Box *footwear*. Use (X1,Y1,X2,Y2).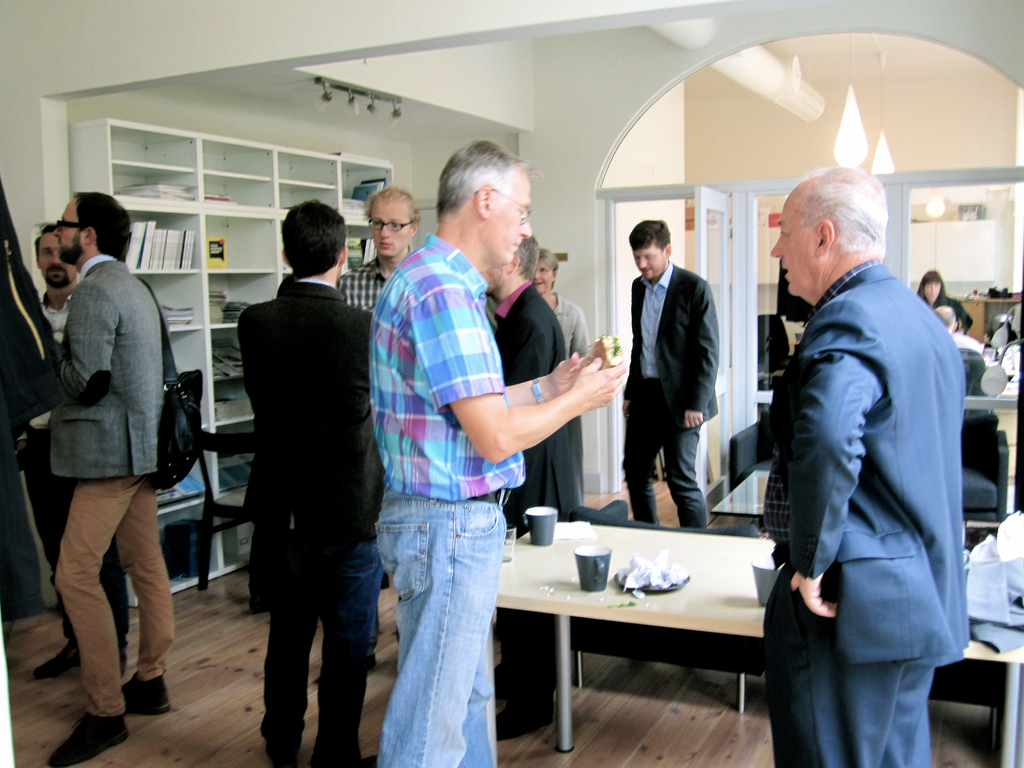
(497,687,556,740).
